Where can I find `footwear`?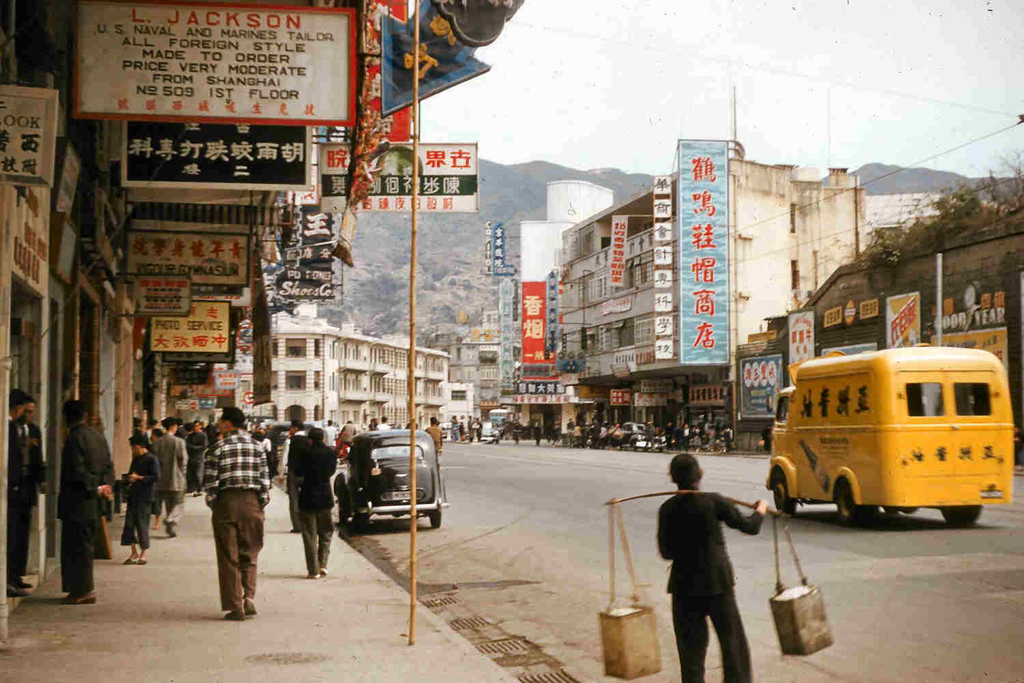
You can find it at (x1=223, y1=609, x2=241, y2=620).
